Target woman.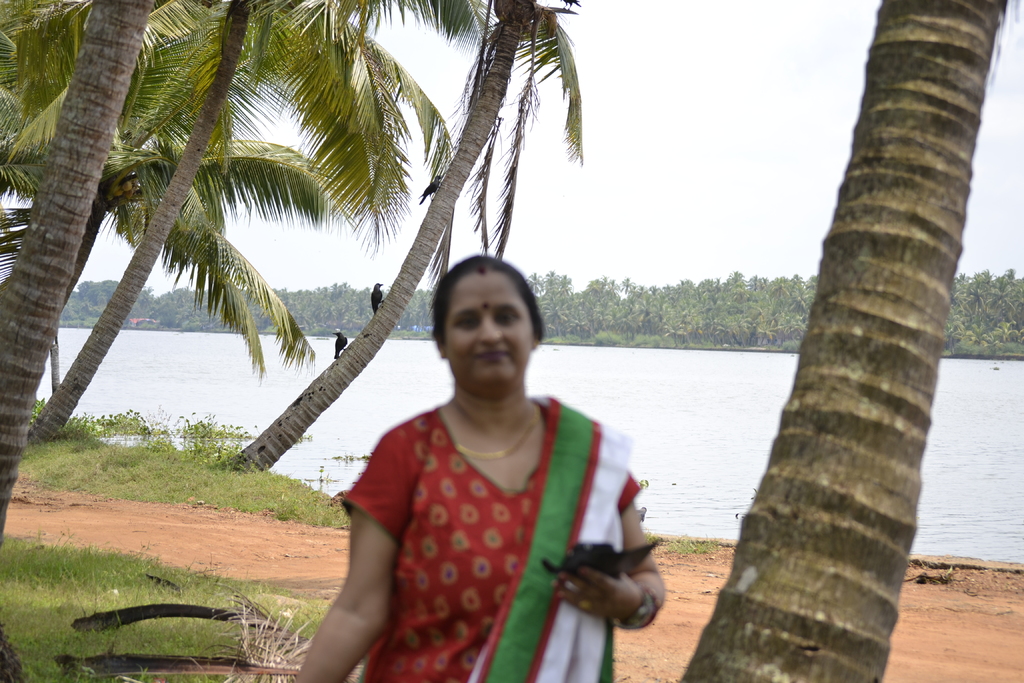
Target region: bbox=[321, 251, 639, 682].
